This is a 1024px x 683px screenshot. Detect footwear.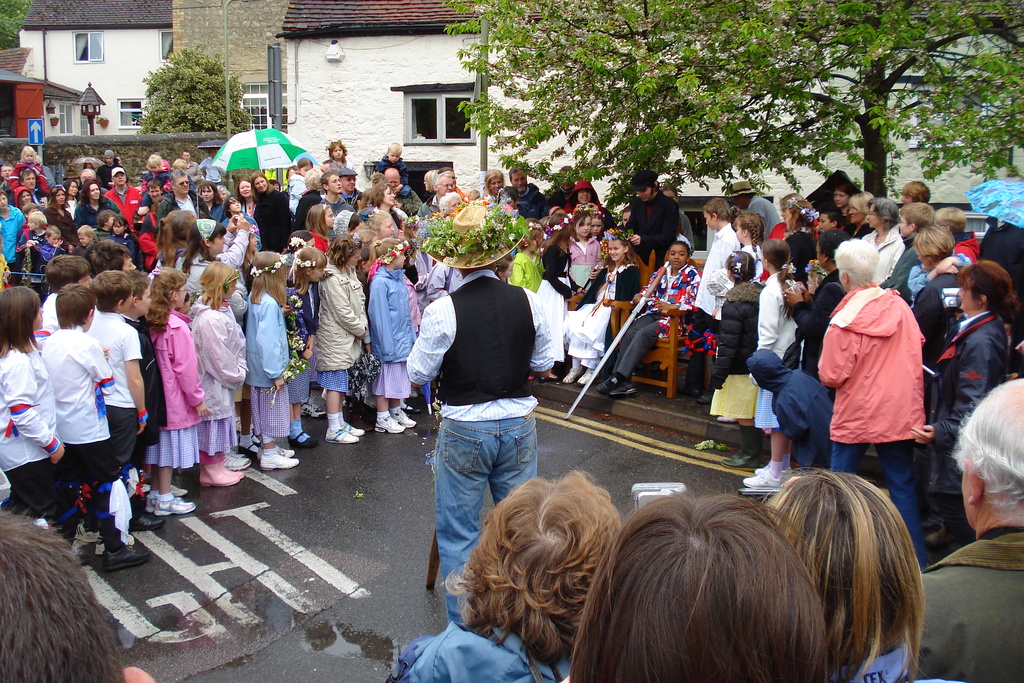
(105, 549, 152, 570).
